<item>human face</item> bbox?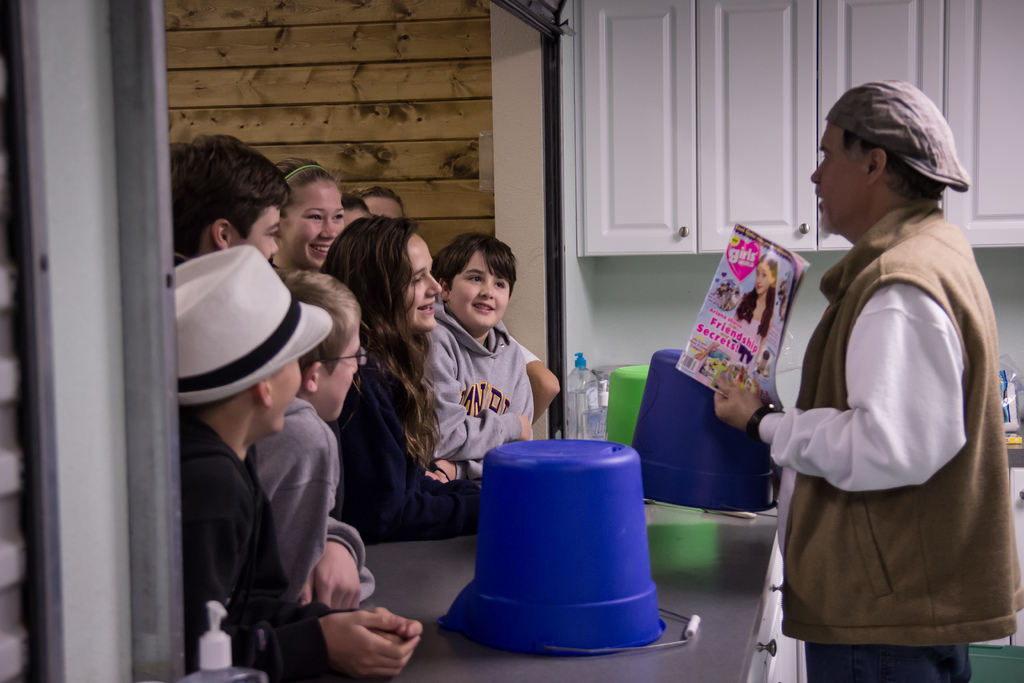
BBox(450, 250, 510, 329)
